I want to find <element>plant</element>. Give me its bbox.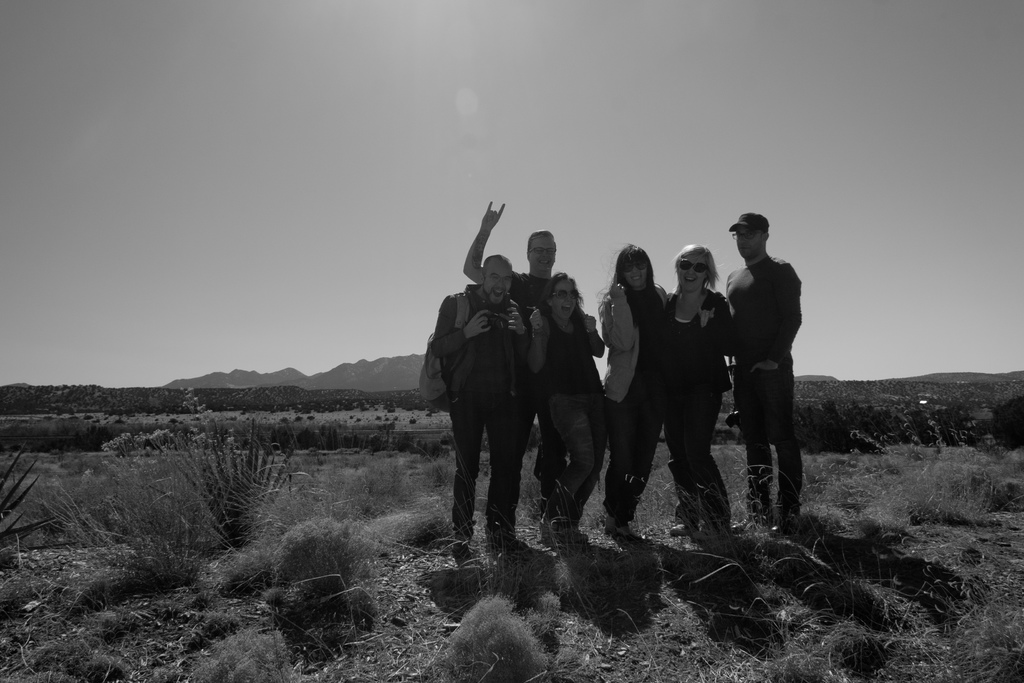
93, 614, 127, 642.
